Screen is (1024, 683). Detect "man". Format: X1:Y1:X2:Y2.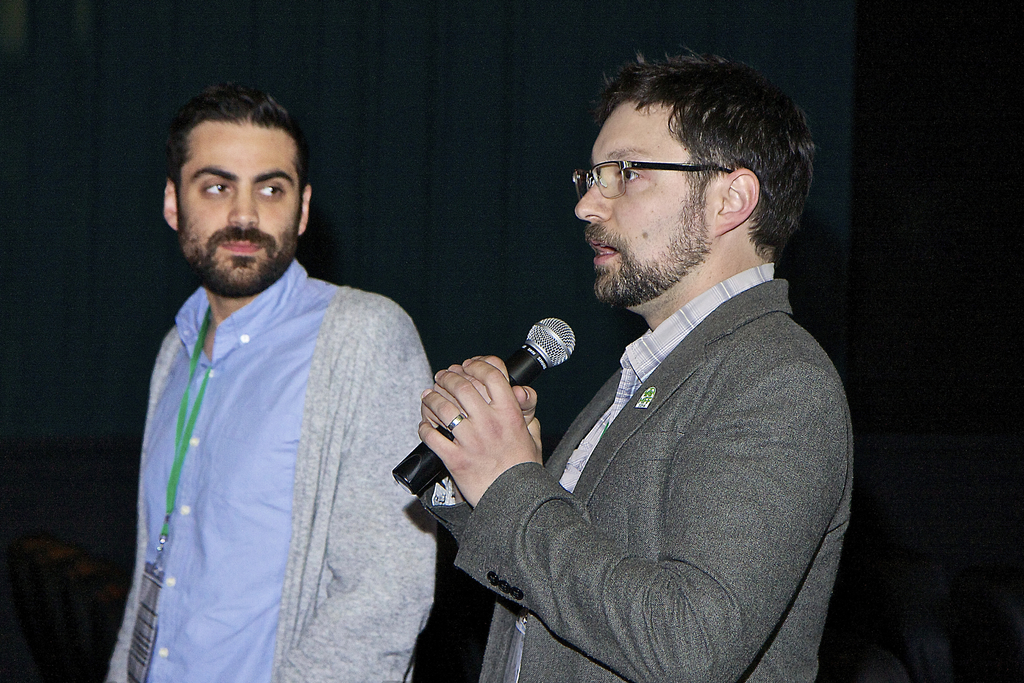
417:44:855:682.
